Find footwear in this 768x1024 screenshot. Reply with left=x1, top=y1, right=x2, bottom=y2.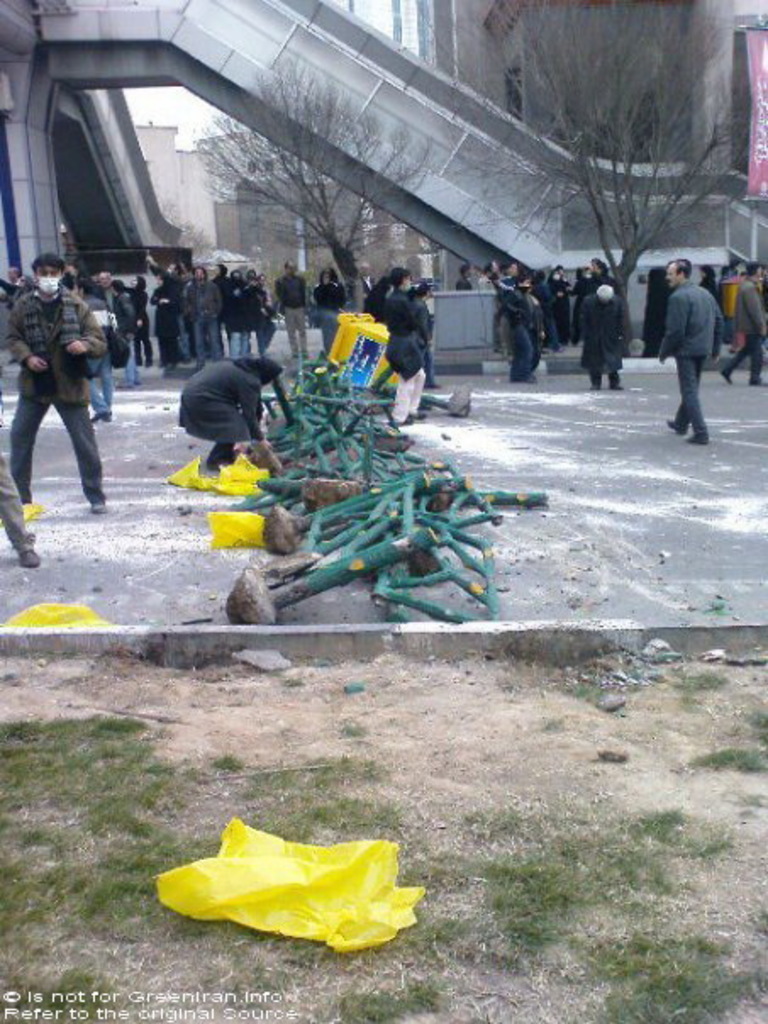
left=17, top=546, right=39, bottom=568.
